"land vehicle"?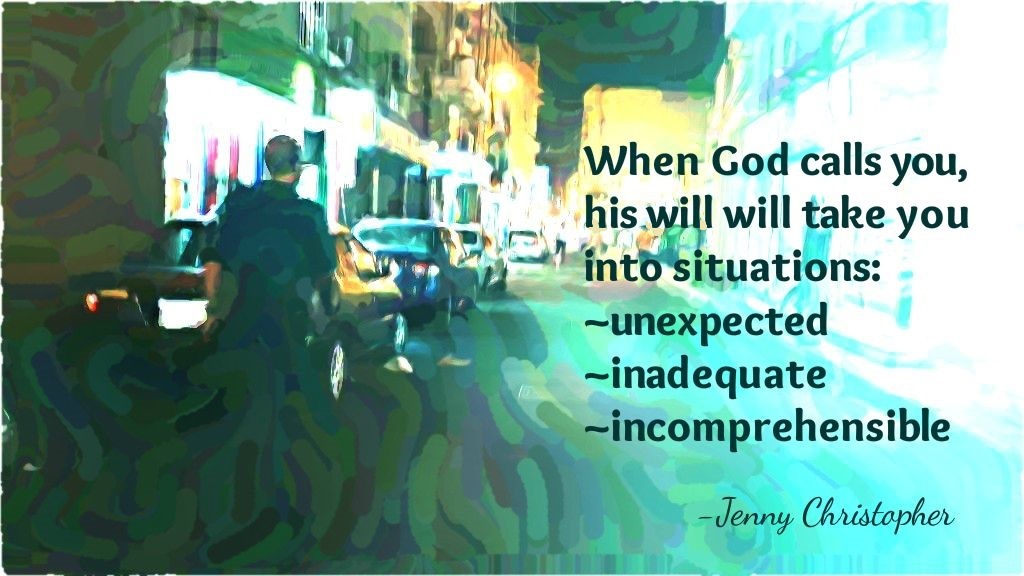
(left=328, top=201, right=489, bottom=322)
